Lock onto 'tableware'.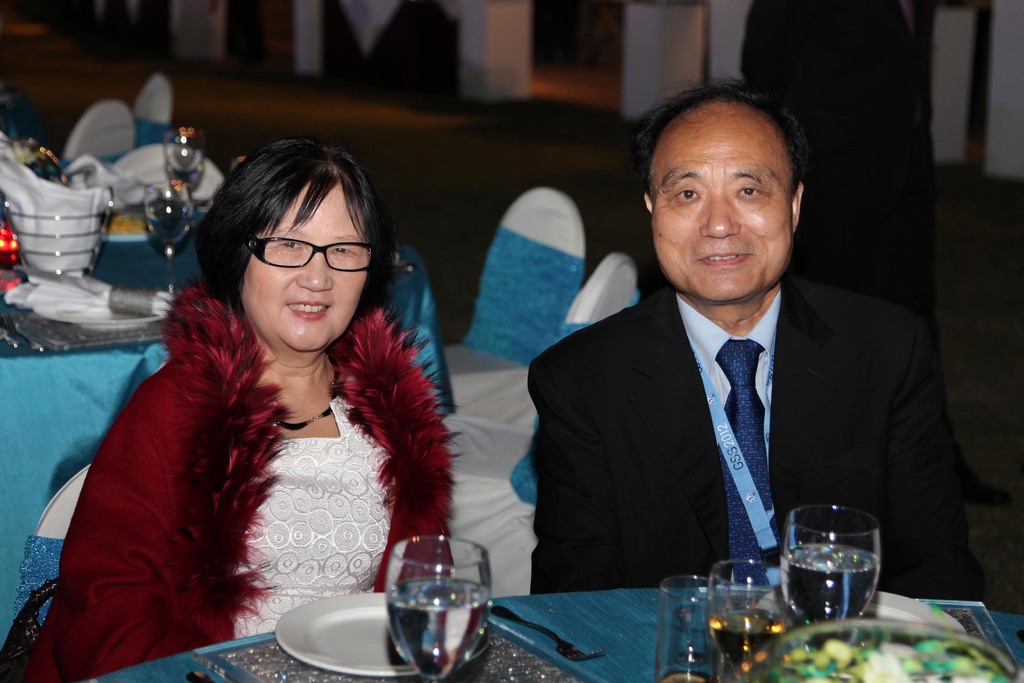
Locked: 651/575/727/682.
